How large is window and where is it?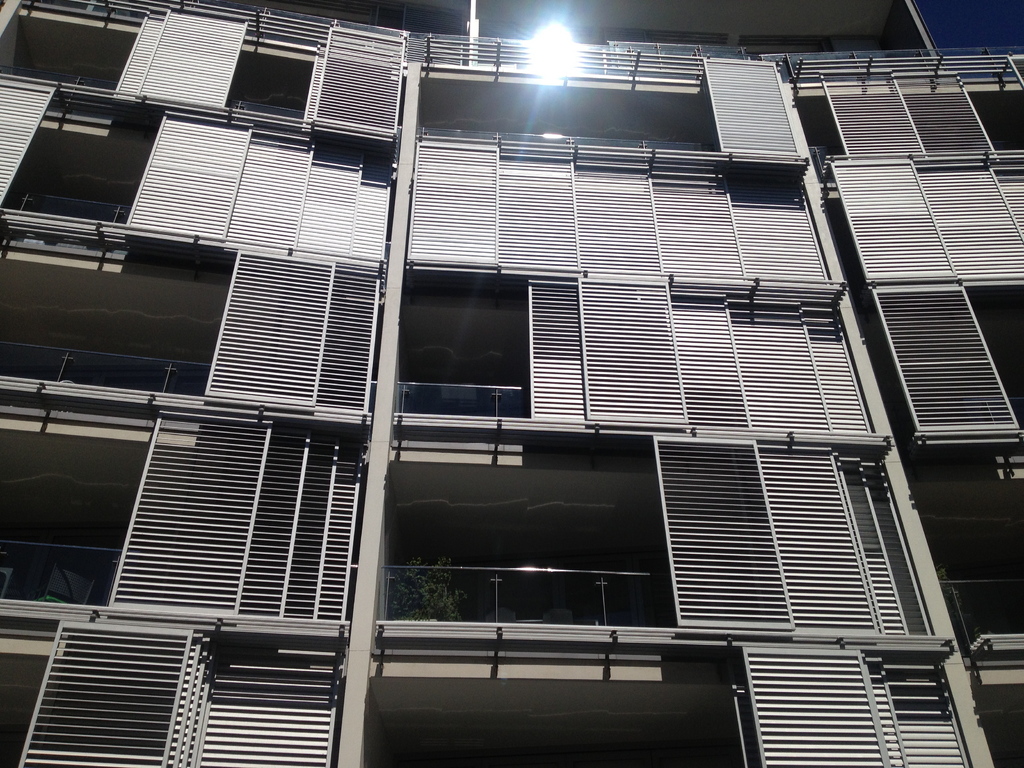
Bounding box: (left=390, top=246, right=526, bottom=428).
